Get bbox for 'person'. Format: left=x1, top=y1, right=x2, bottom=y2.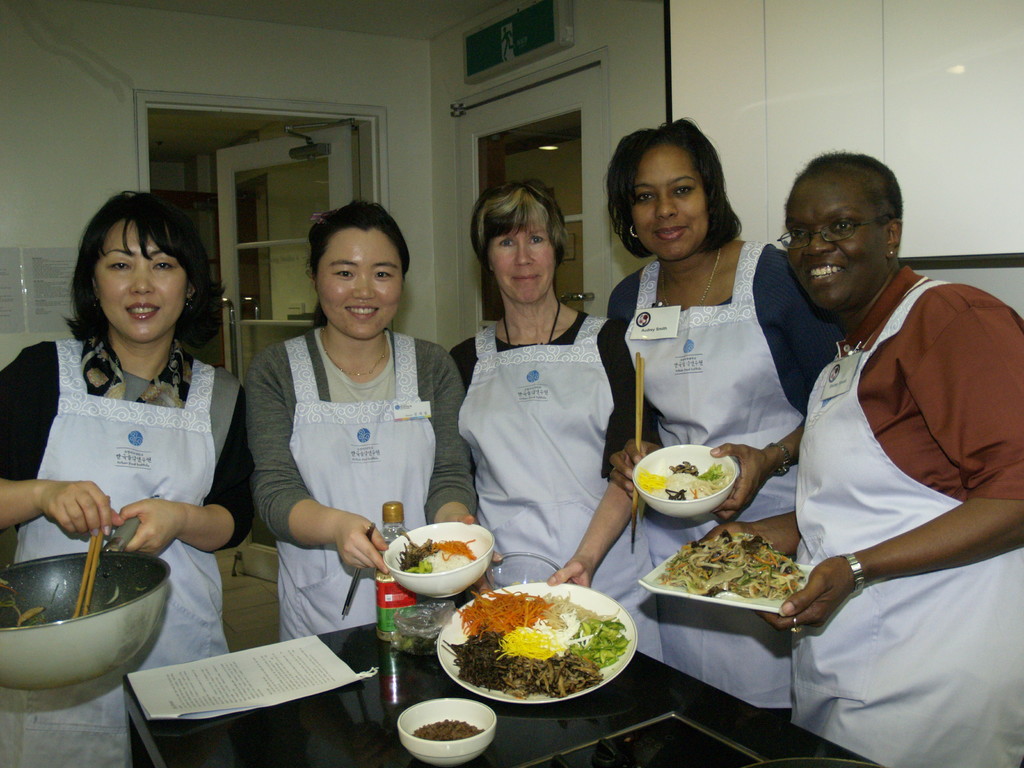
left=0, top=179, right=252, bottom=758.
